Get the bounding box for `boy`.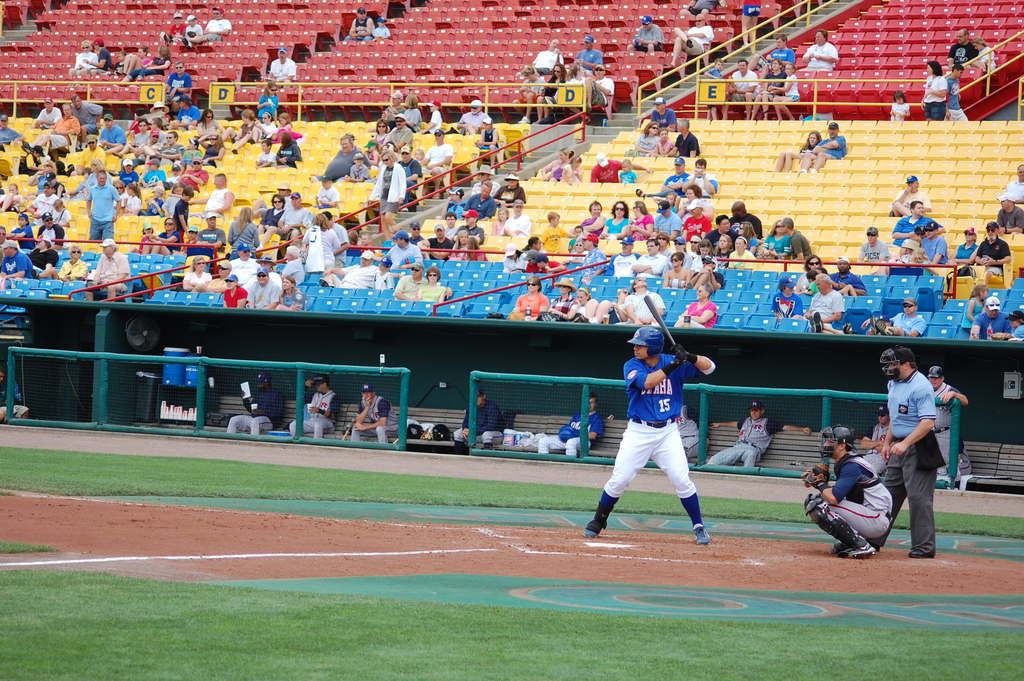
crop(104, 48, 126, 76).
